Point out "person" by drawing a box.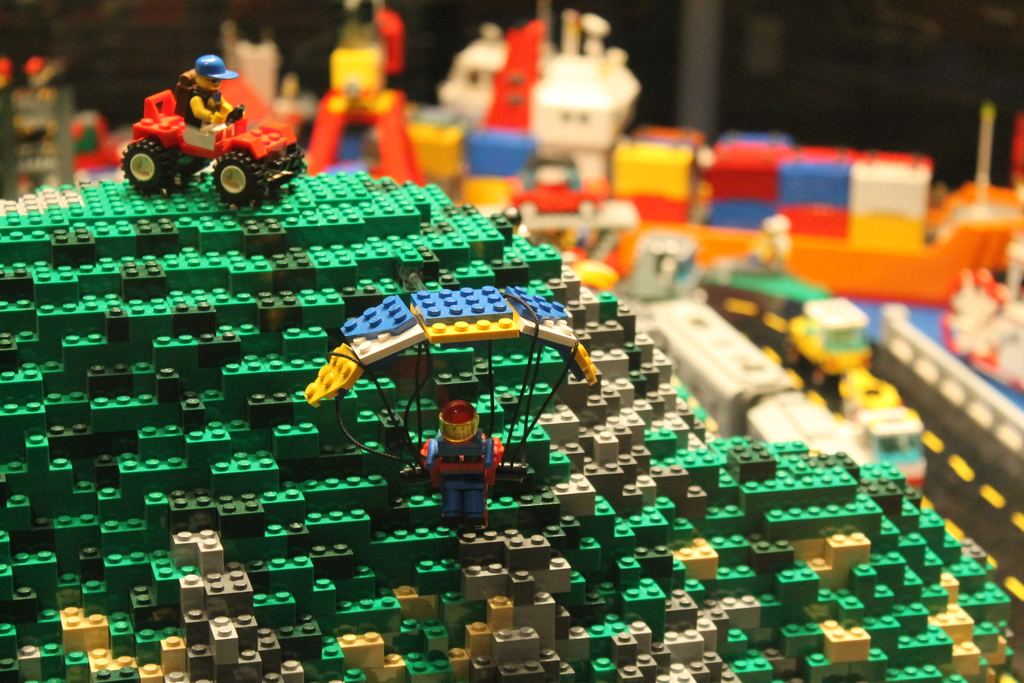
422:398:489:519.
